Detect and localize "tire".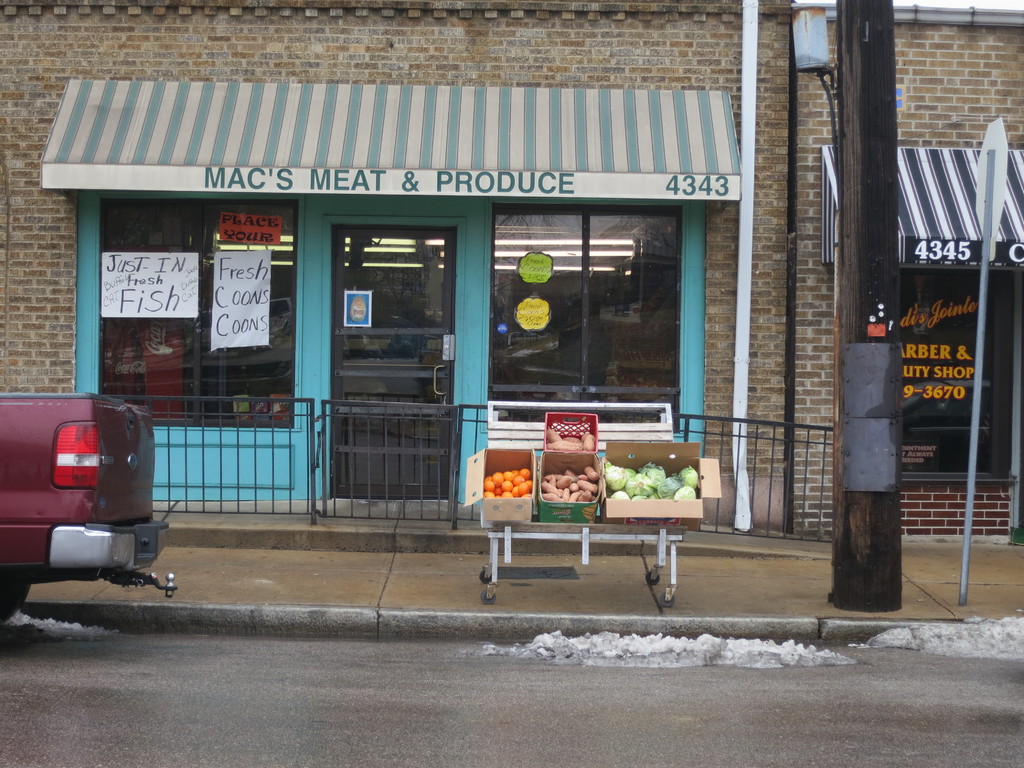
Localized at bbox=(661, 593, 674, 607).
